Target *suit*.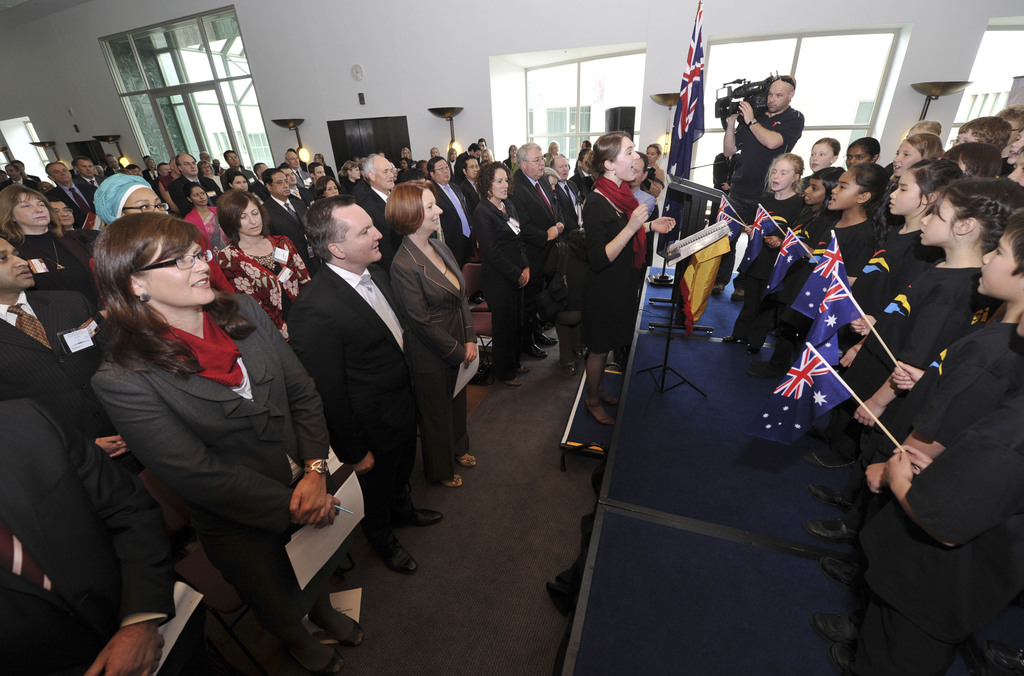
Target region: select_region(0, 290, 143, 480).
